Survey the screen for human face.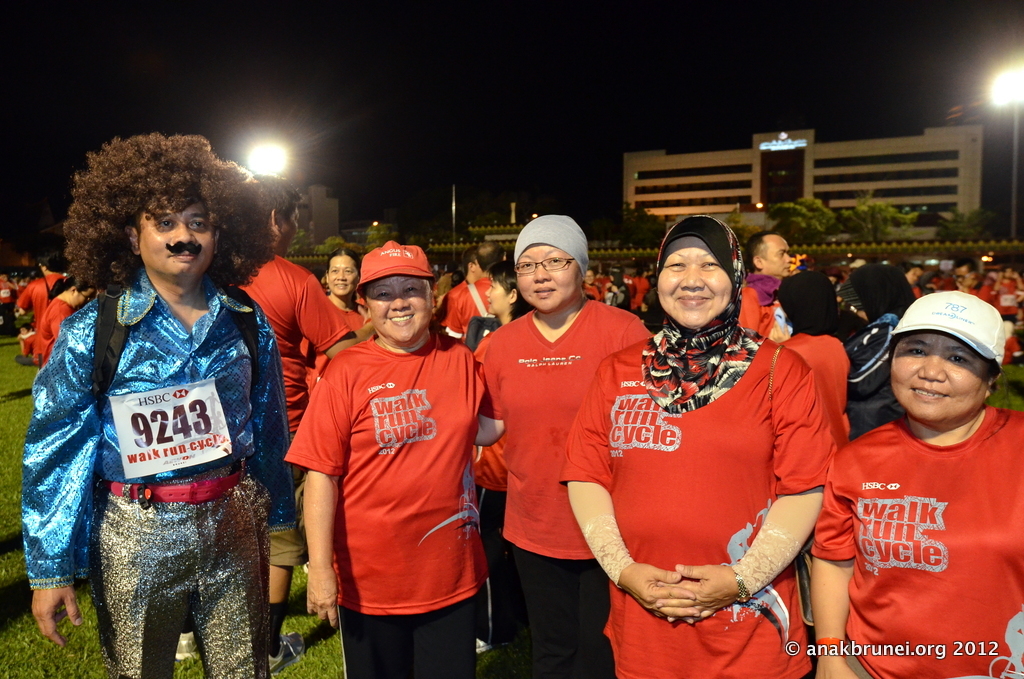
Survey found: 70:288:98:314.
